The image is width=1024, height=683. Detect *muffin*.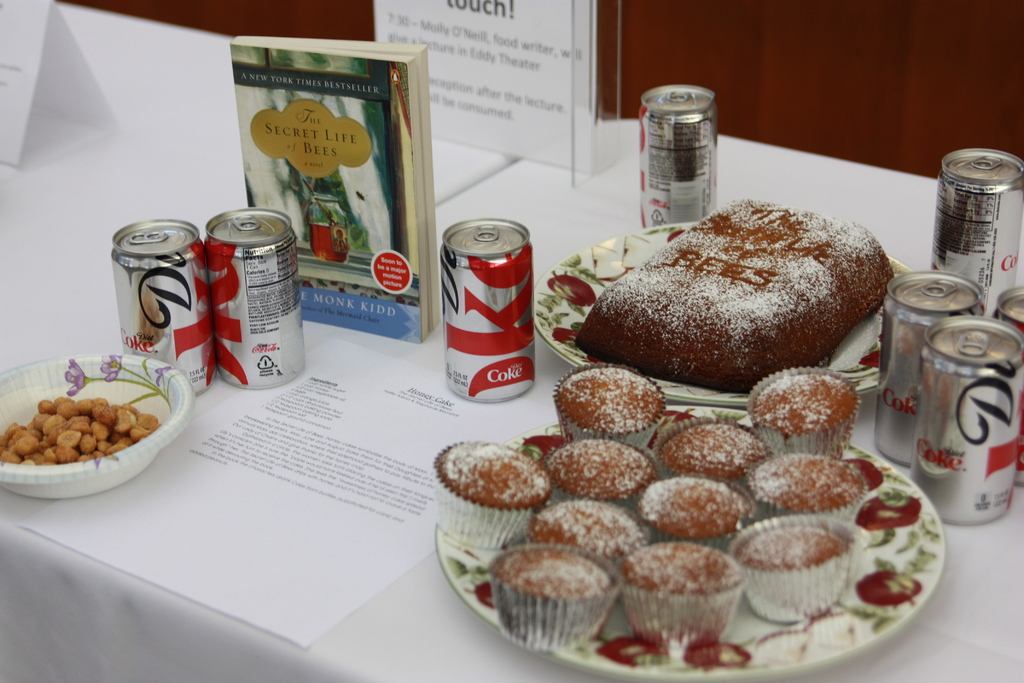
Detection: <bbox>483, 545, 621, 655</bbox>.
